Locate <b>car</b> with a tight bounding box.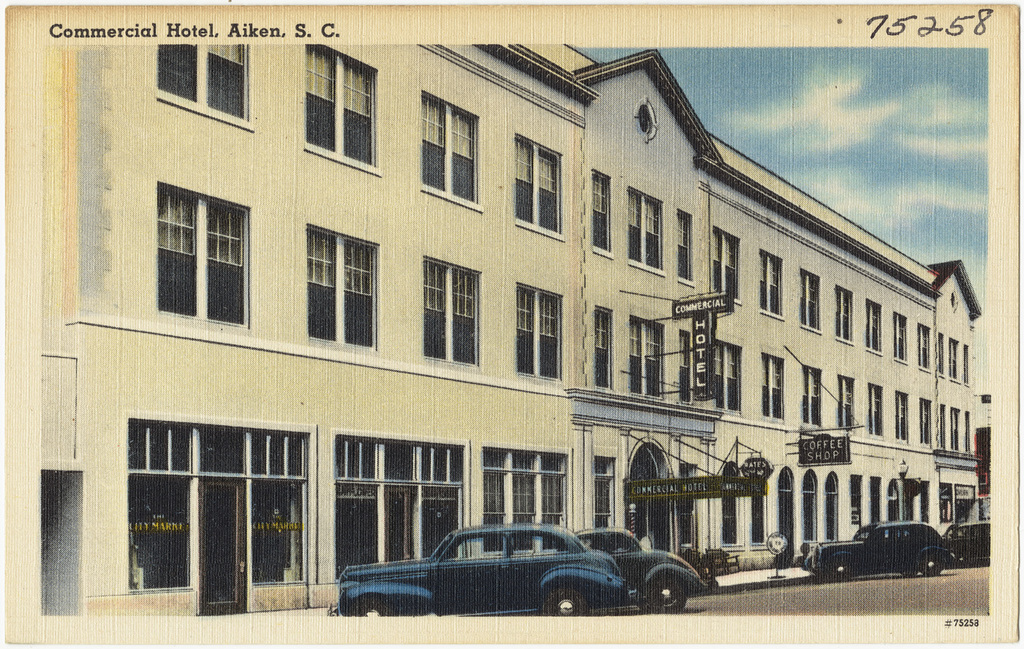
<box>937,517,991,566</box>.
